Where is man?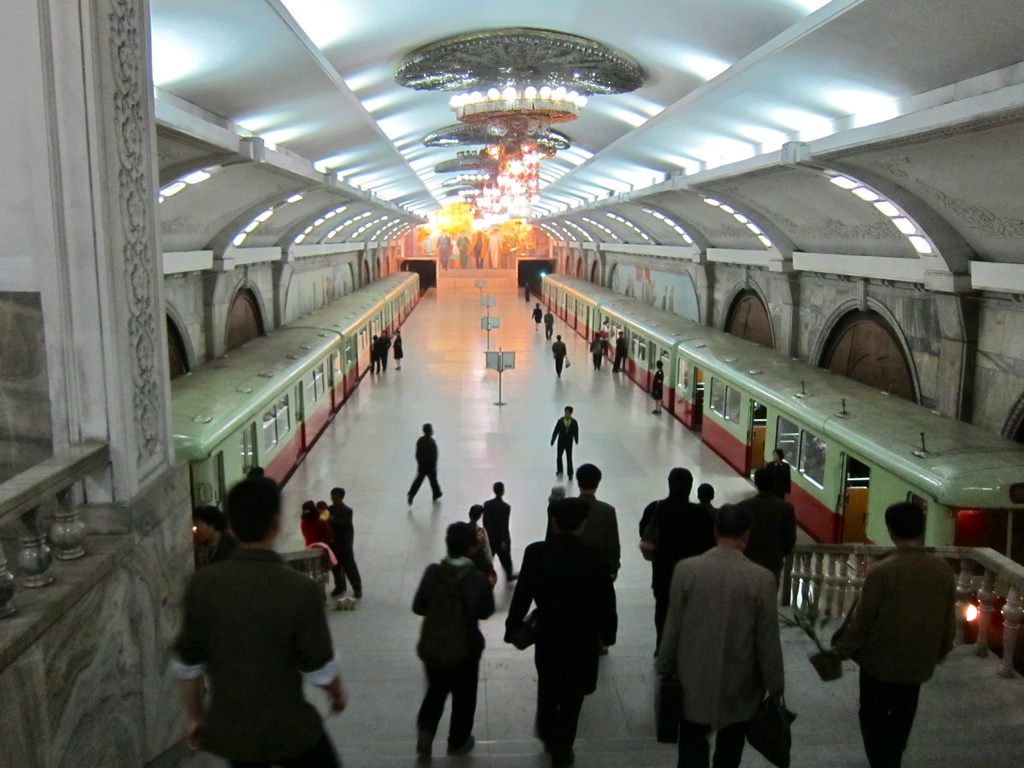
bbox(395, 328, 402, 368).
